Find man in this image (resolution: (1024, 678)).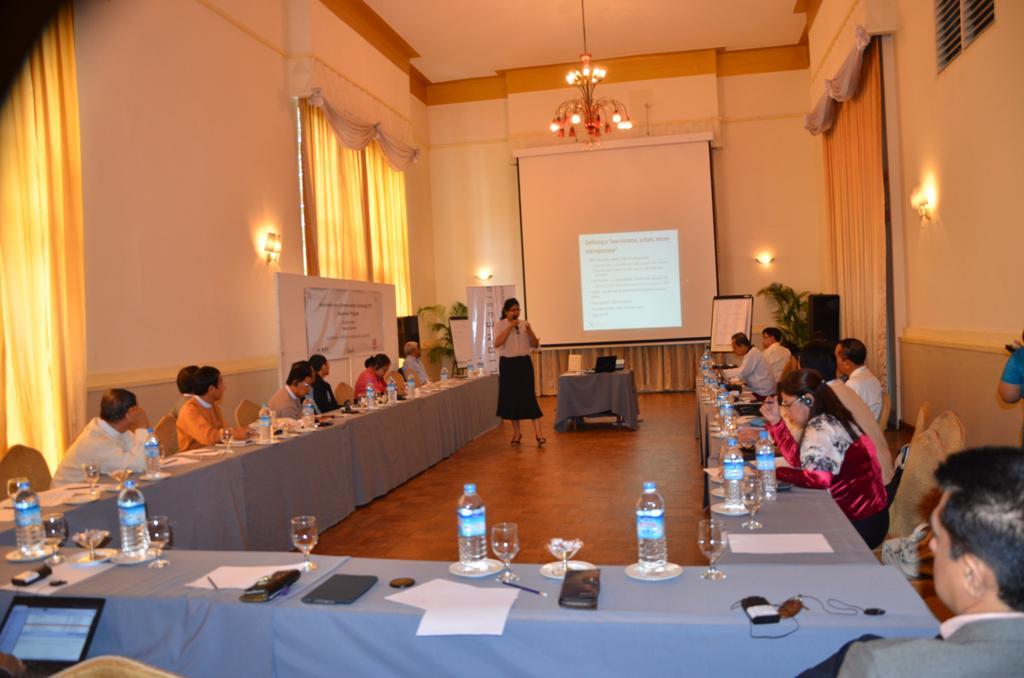
l=763, t=342, r=901, b=499.
